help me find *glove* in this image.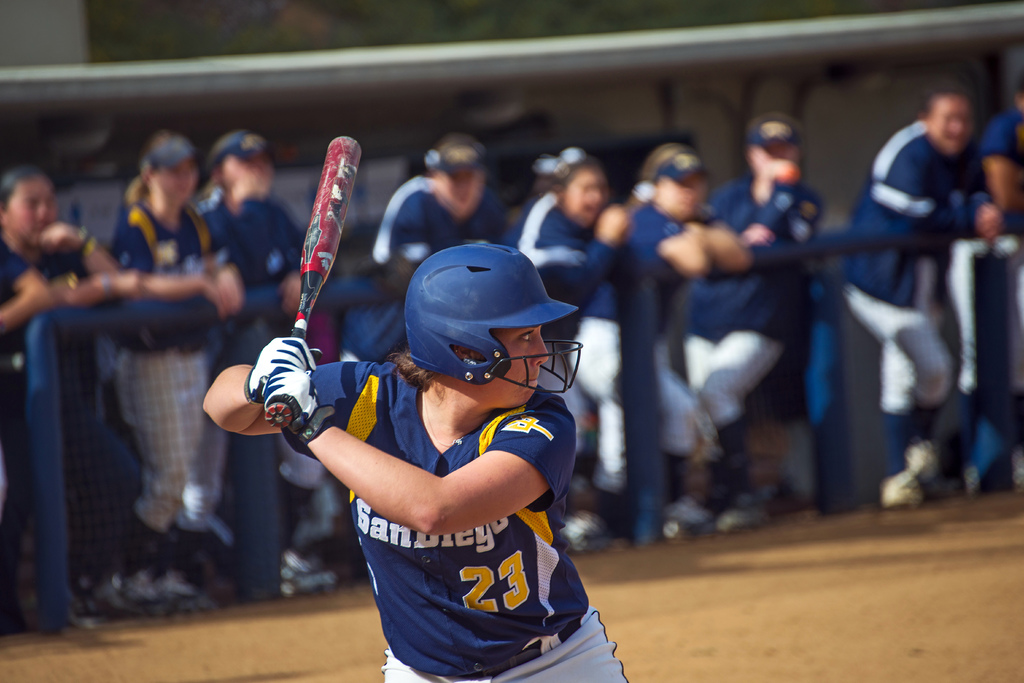
Found it: (x1=245, y1=337, x2=324, y2=406).
